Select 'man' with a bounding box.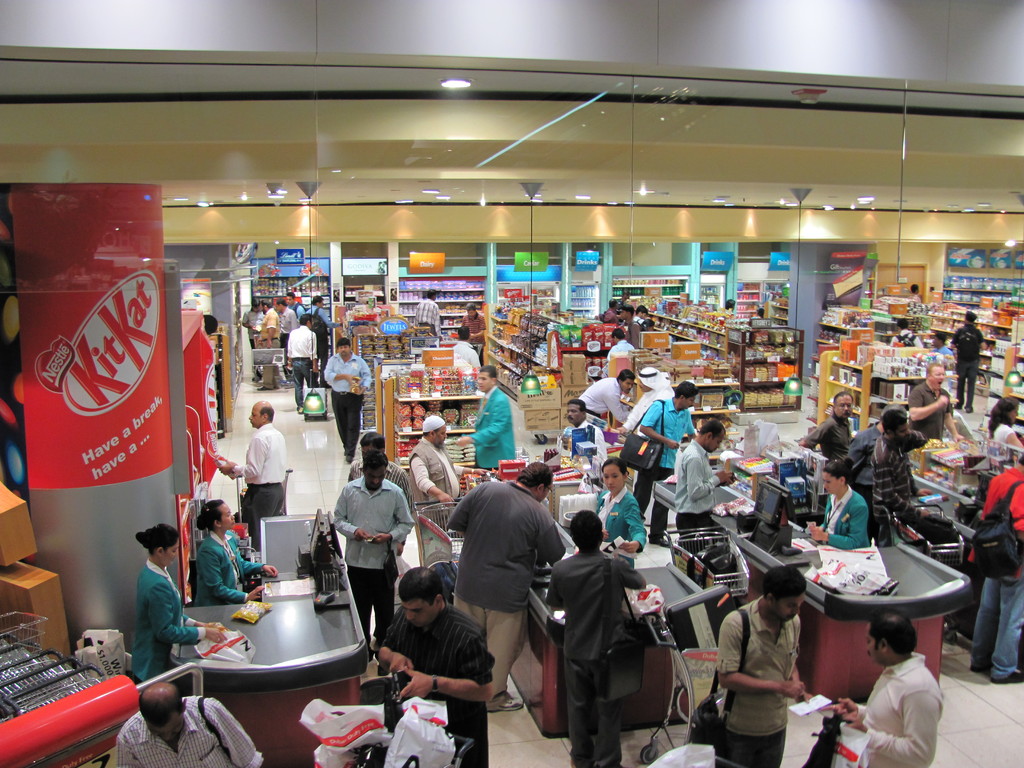
box=[669, 416, 735, 538].
